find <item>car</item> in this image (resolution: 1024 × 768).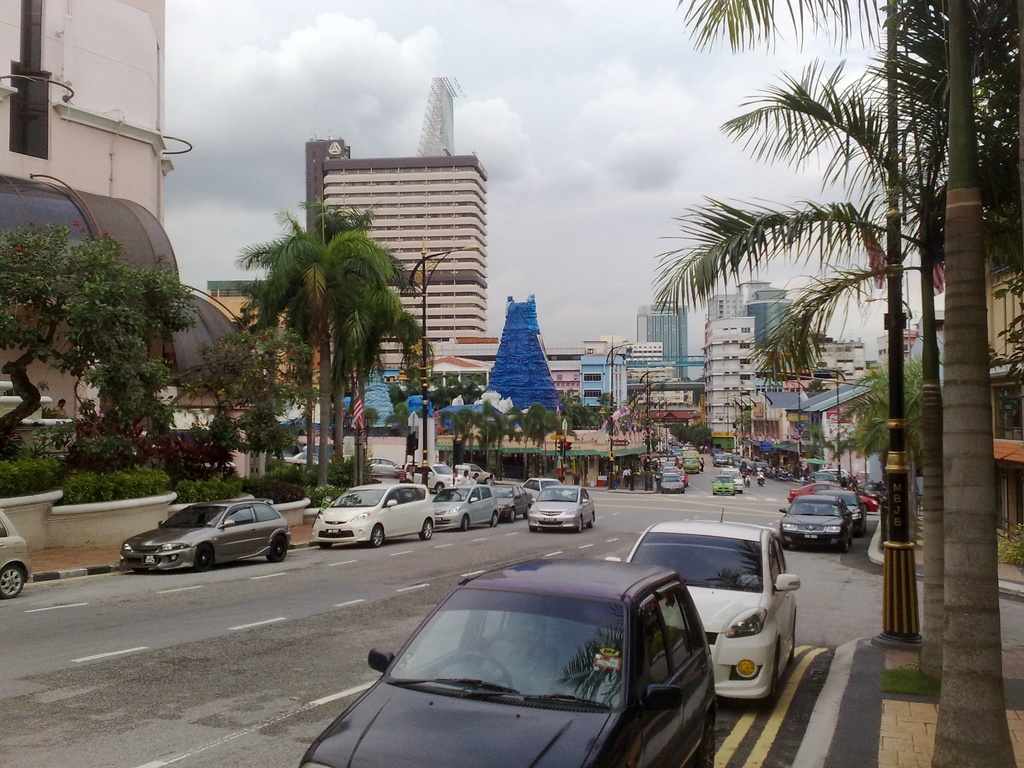
(627, 509, 801, 708).
